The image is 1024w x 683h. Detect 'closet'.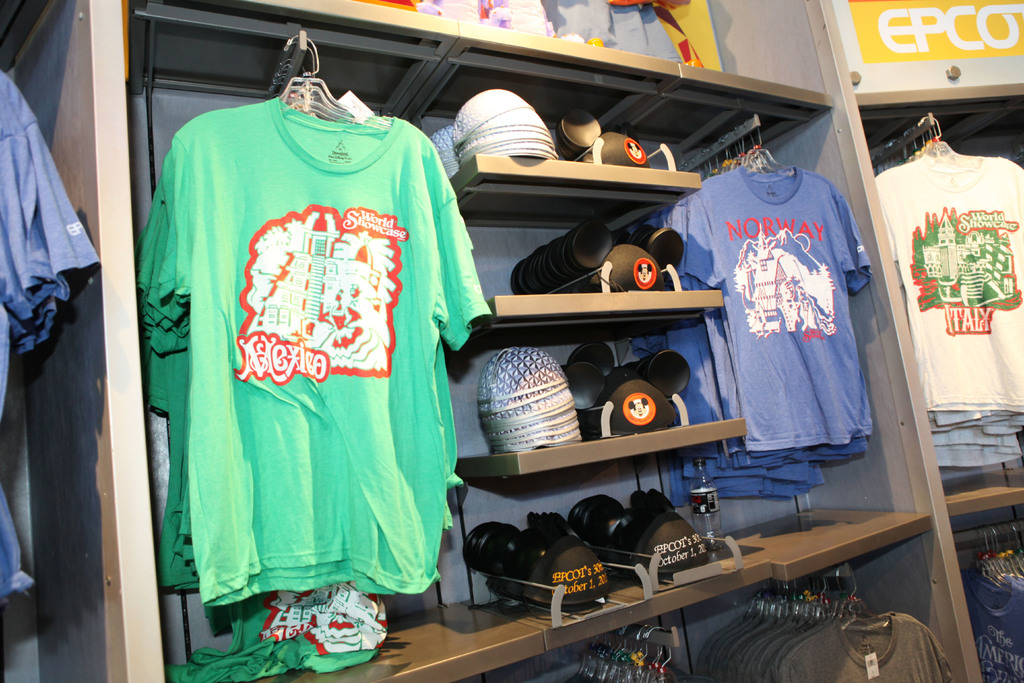
Detection: 0 0 1023 682.
